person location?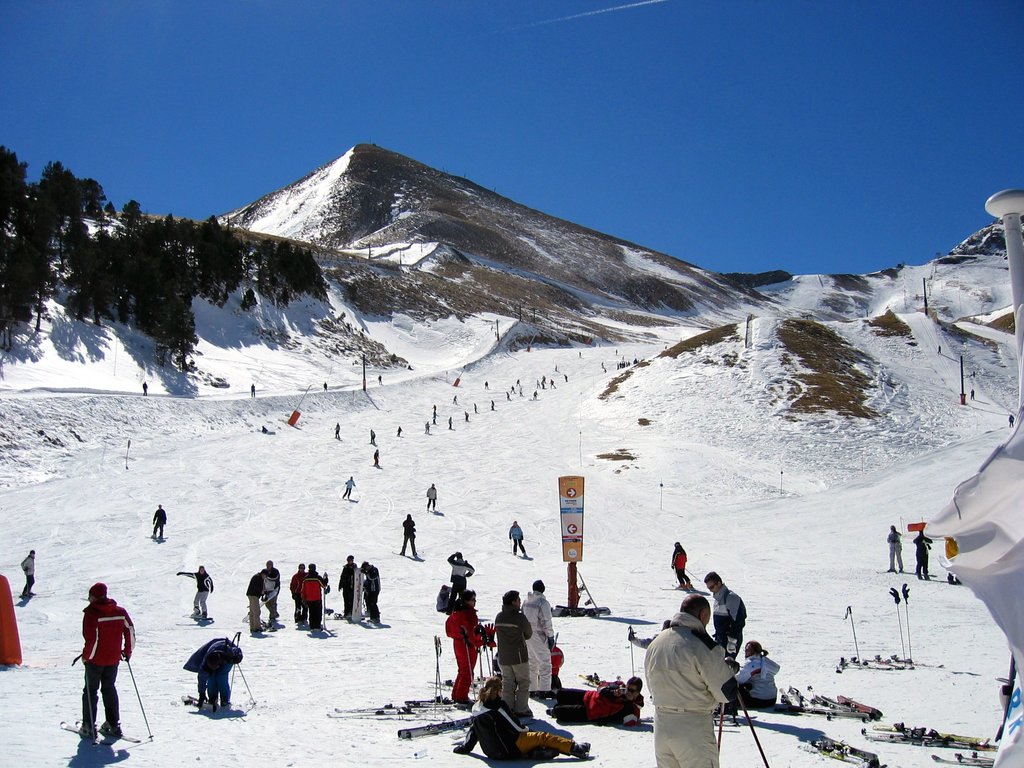
{"left": 144, "top": 381, "right": 148, "bottom": 394}
